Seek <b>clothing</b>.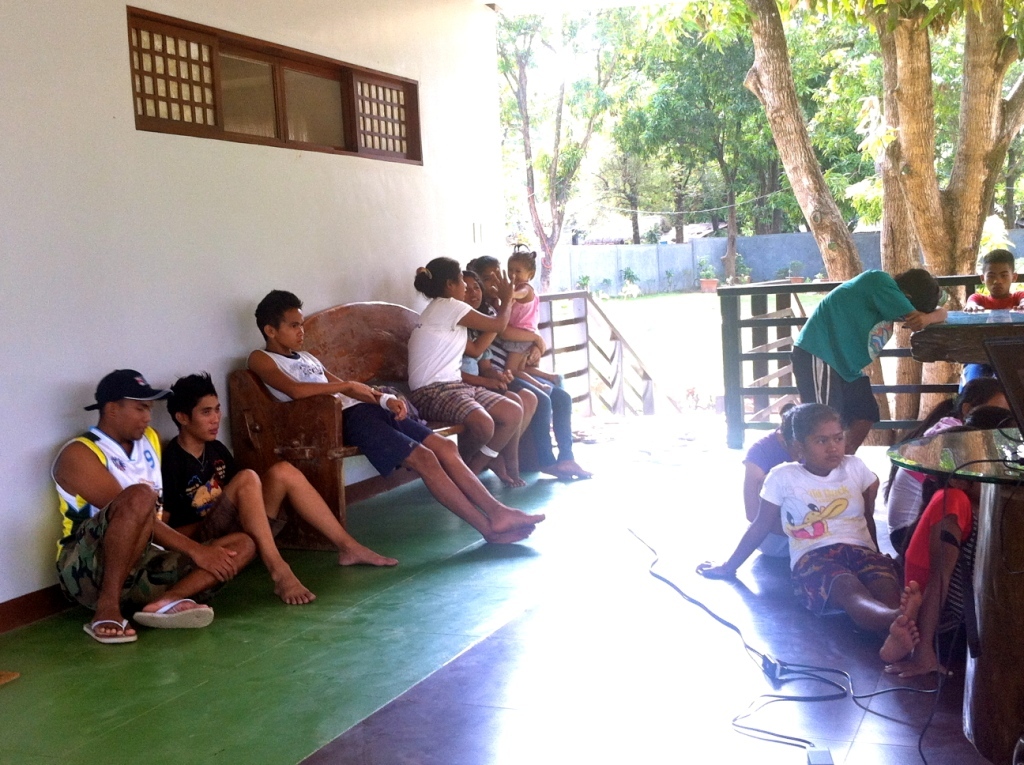
box=[242, 348, 433, 482].
